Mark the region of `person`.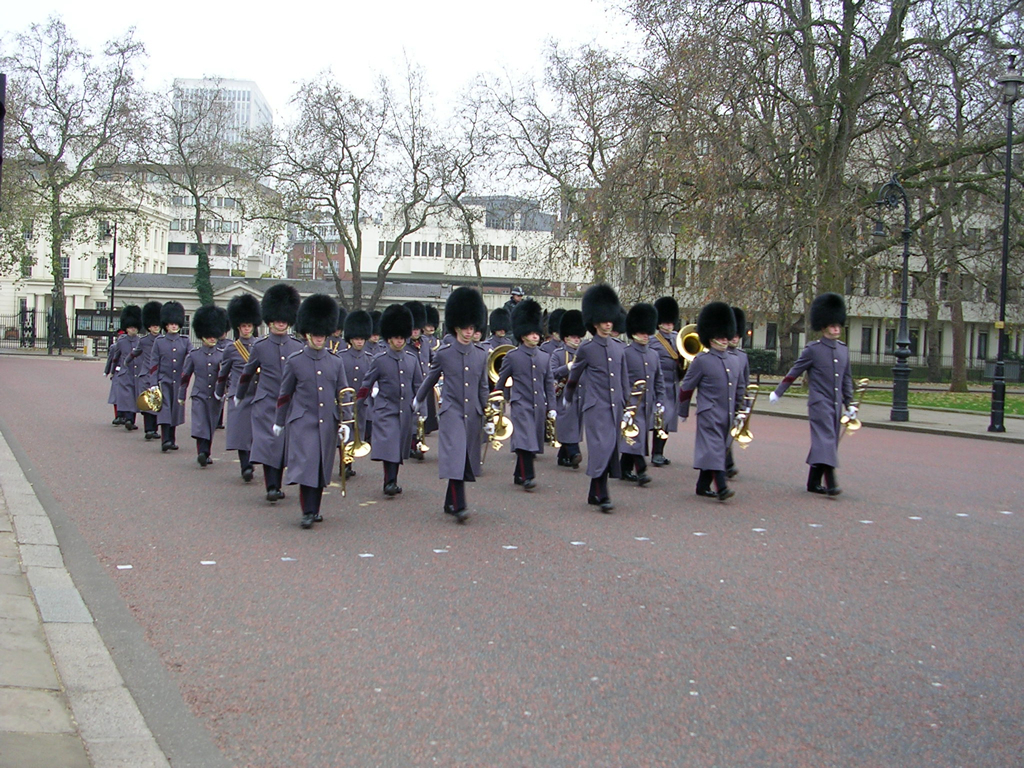
Region: [676,296,747,505].
